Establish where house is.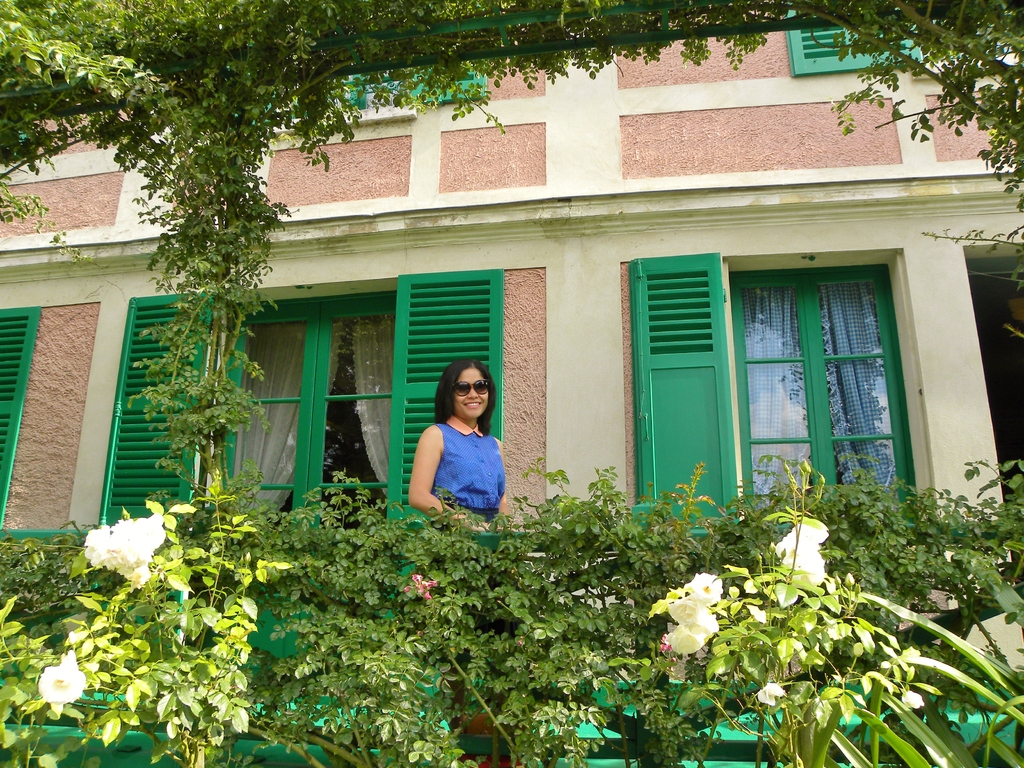
Established at bbox=[0, 0, 1023, 767].
